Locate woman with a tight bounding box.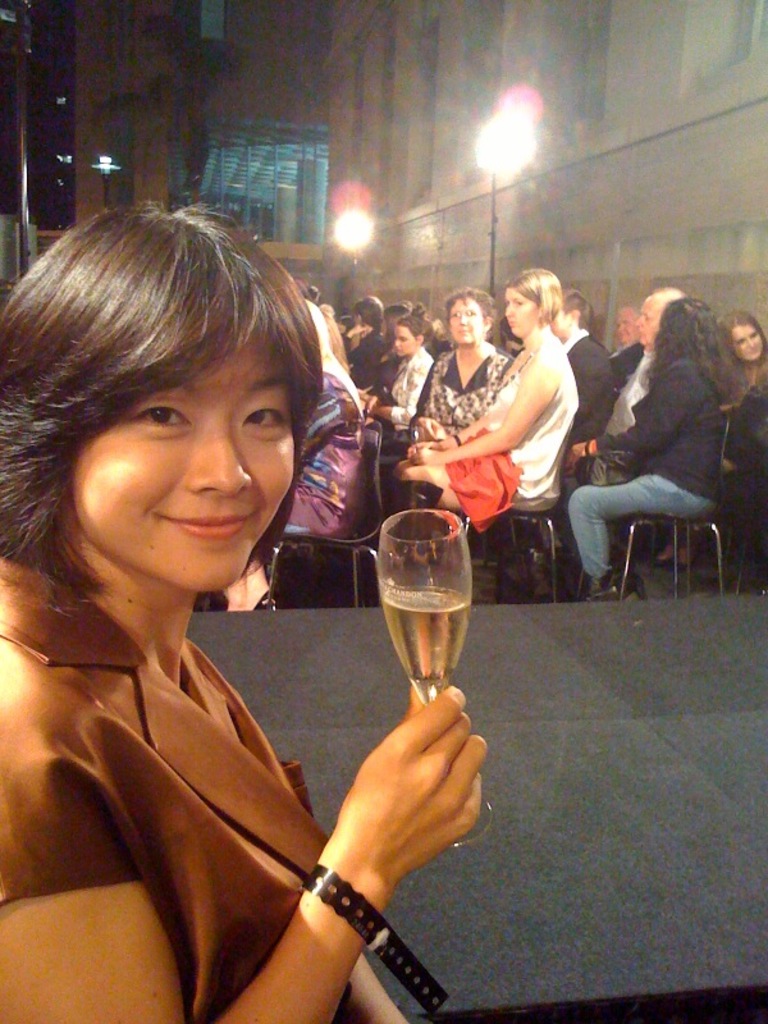
<region>399, 293, 516, 462</region>.
